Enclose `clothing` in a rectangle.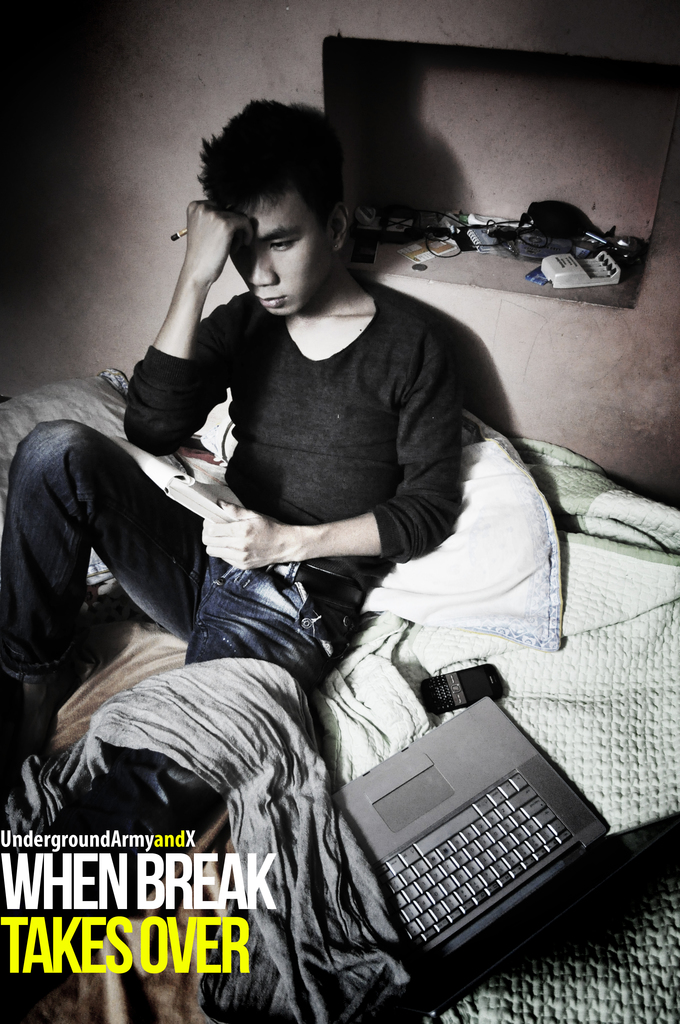
left=118, top=276, right=467, bottom=569.
